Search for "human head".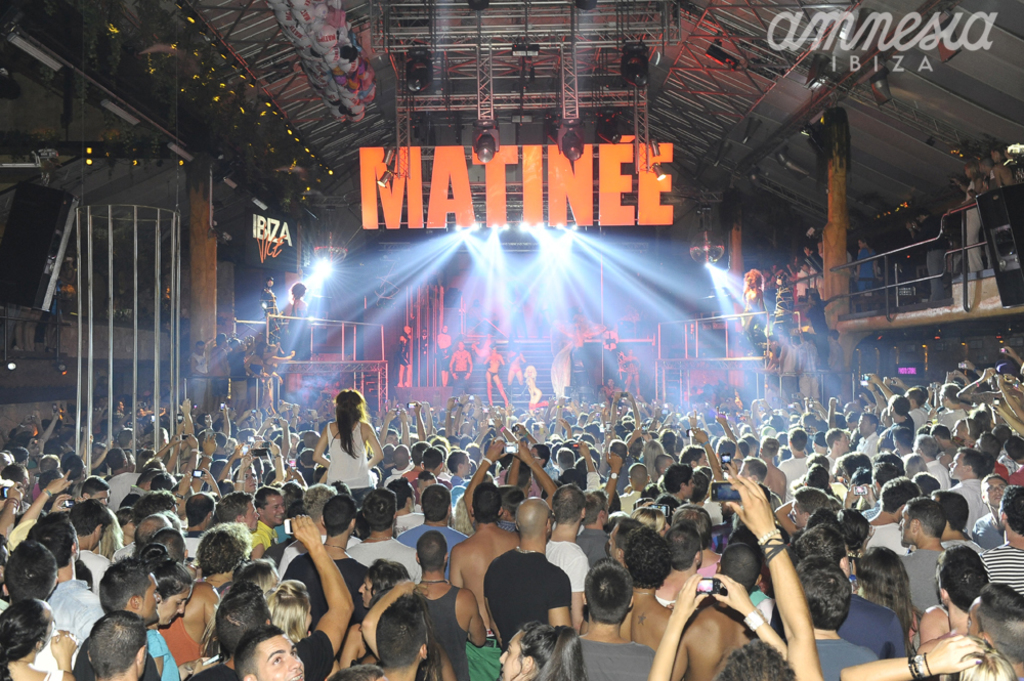
Found at Rect(931, 490, 969, 525).
